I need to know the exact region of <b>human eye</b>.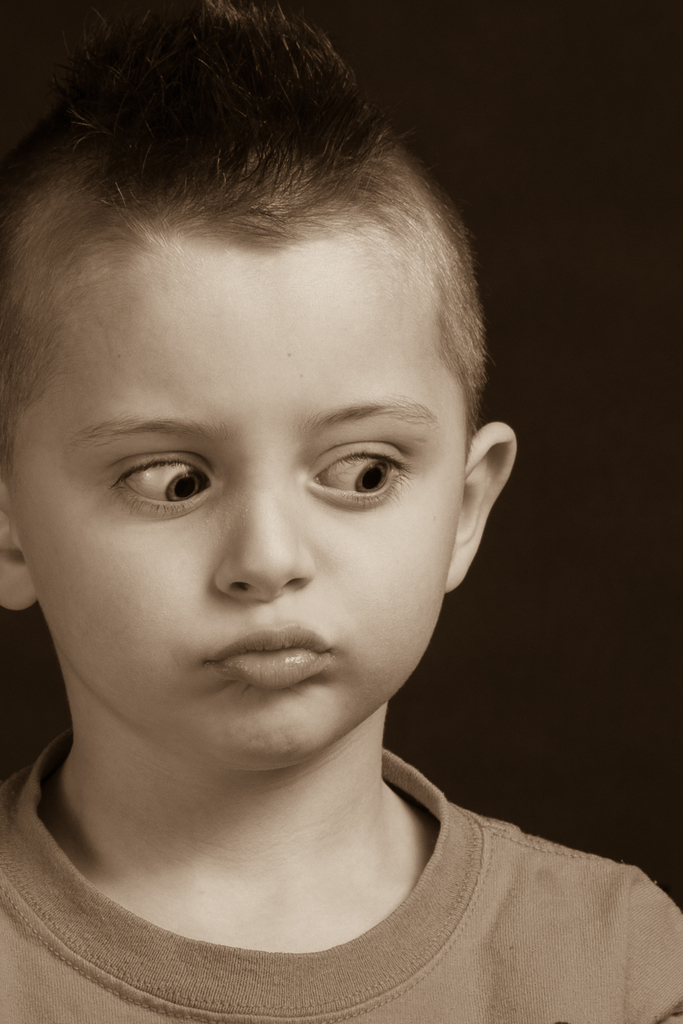
Region: (left=299, top=435, right=420, bottom=515).
